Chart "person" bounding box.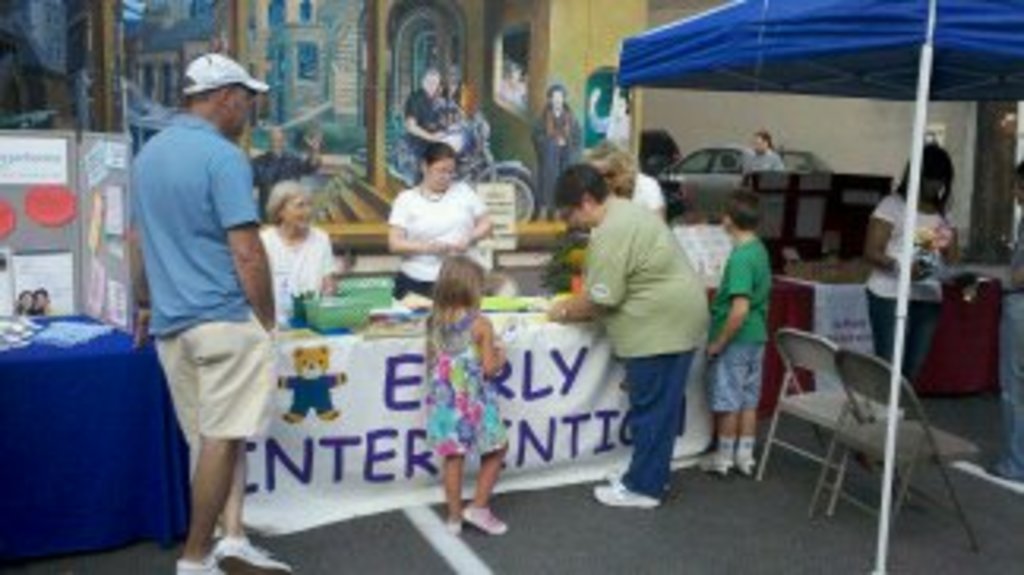
Charted: <box>872,145,958,401</box>.
